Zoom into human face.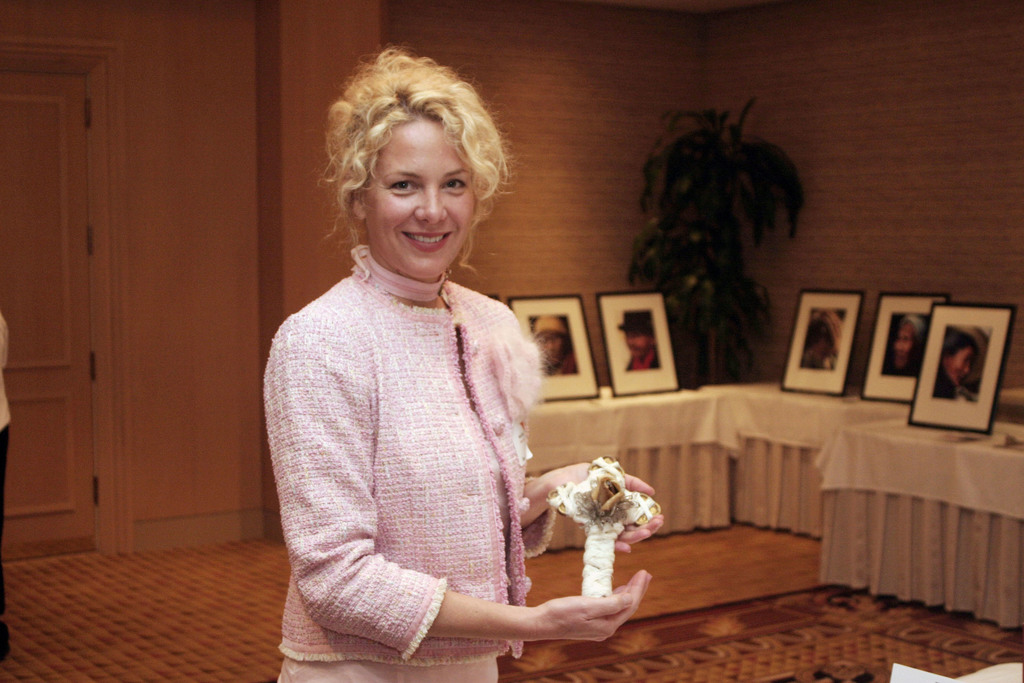
Zoom target: pyautogui.locateOnScreen(621, 327, 652, 362).
